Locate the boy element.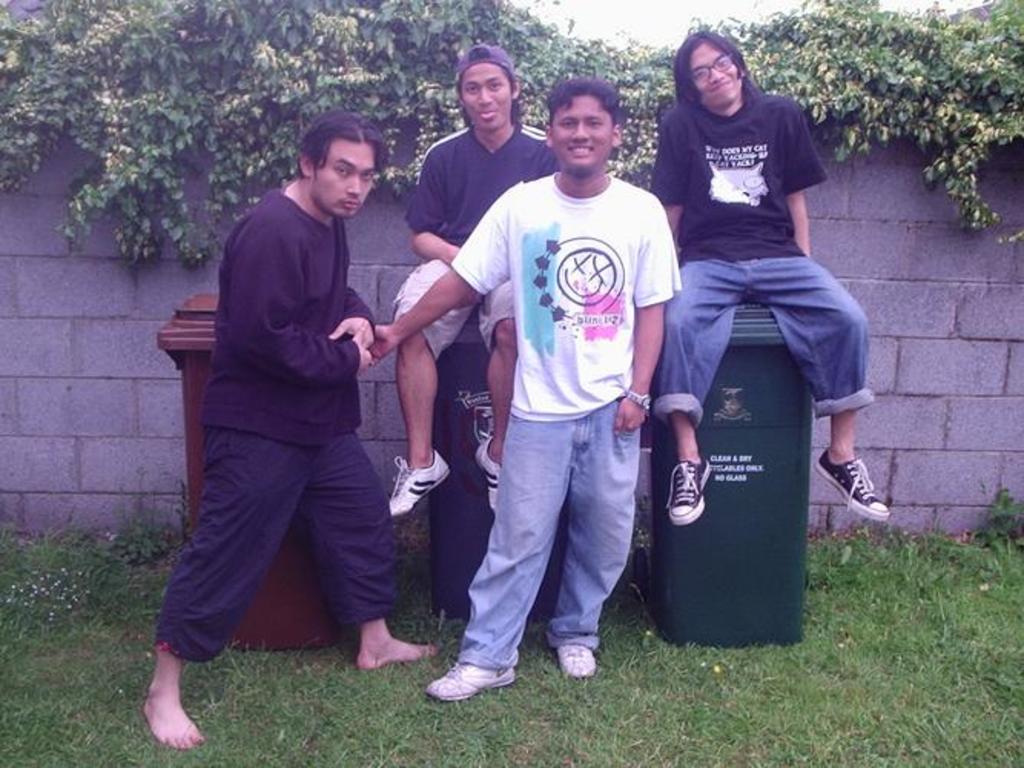
Element bbox: 143/112/442/750.
